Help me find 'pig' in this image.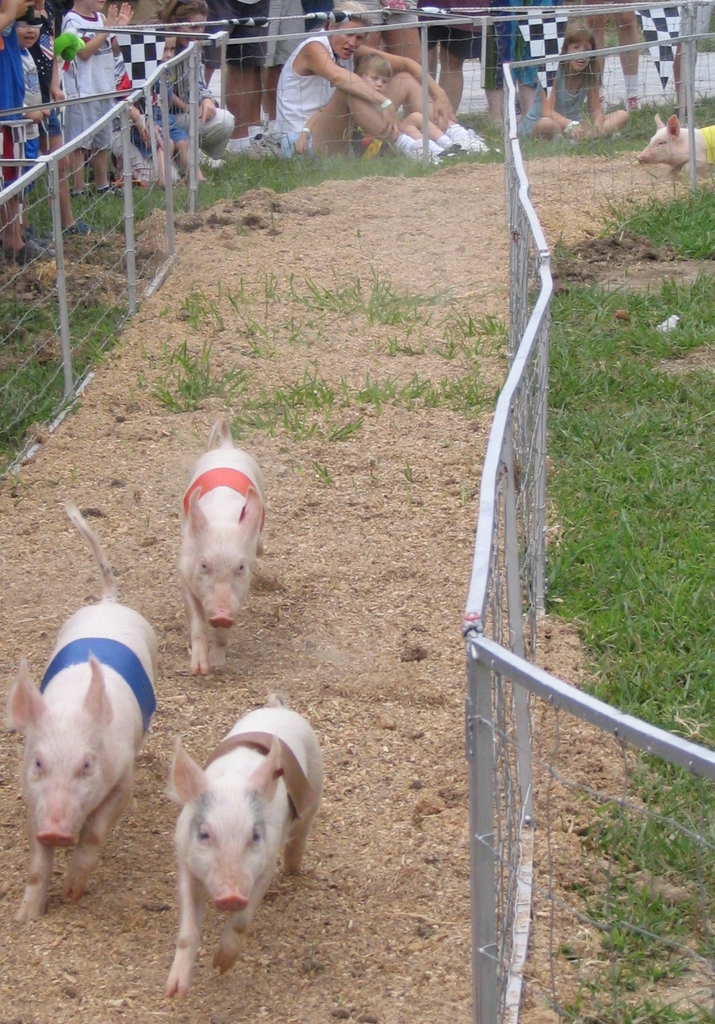
Found it: 174, 418, 266, 676.
